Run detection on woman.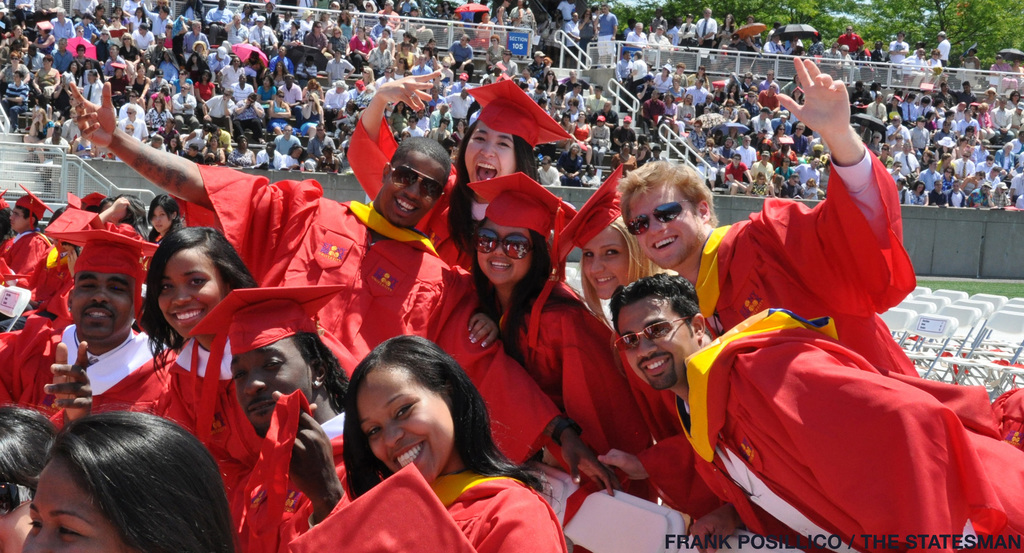
Result: <region>928, 111, 936, 132</region>.
